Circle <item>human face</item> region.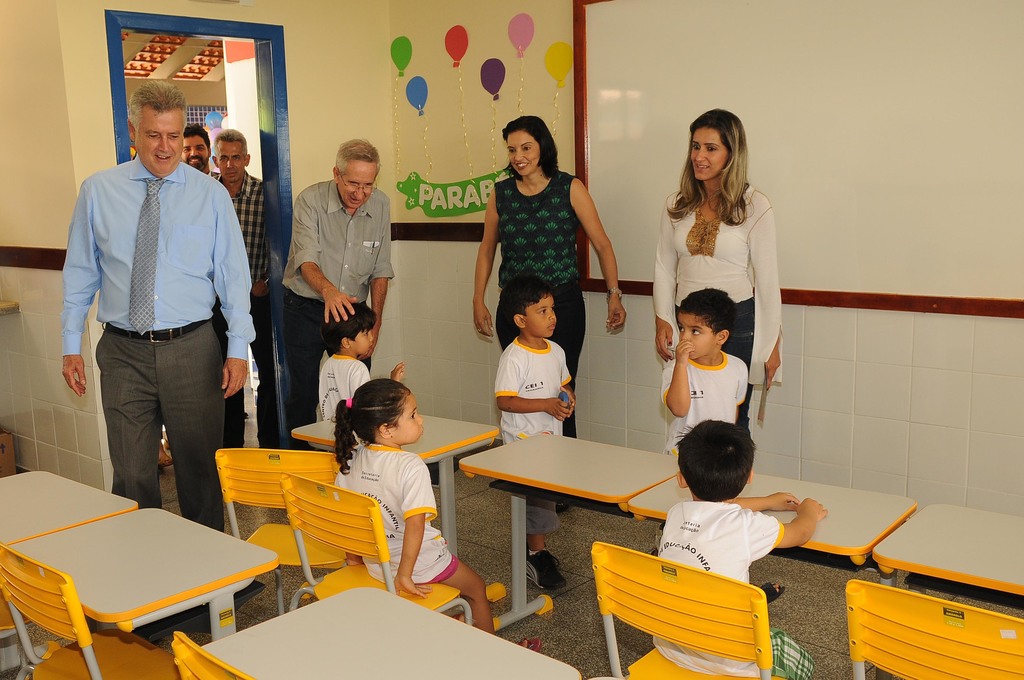
Region: region(673, 314, 722, 359).
